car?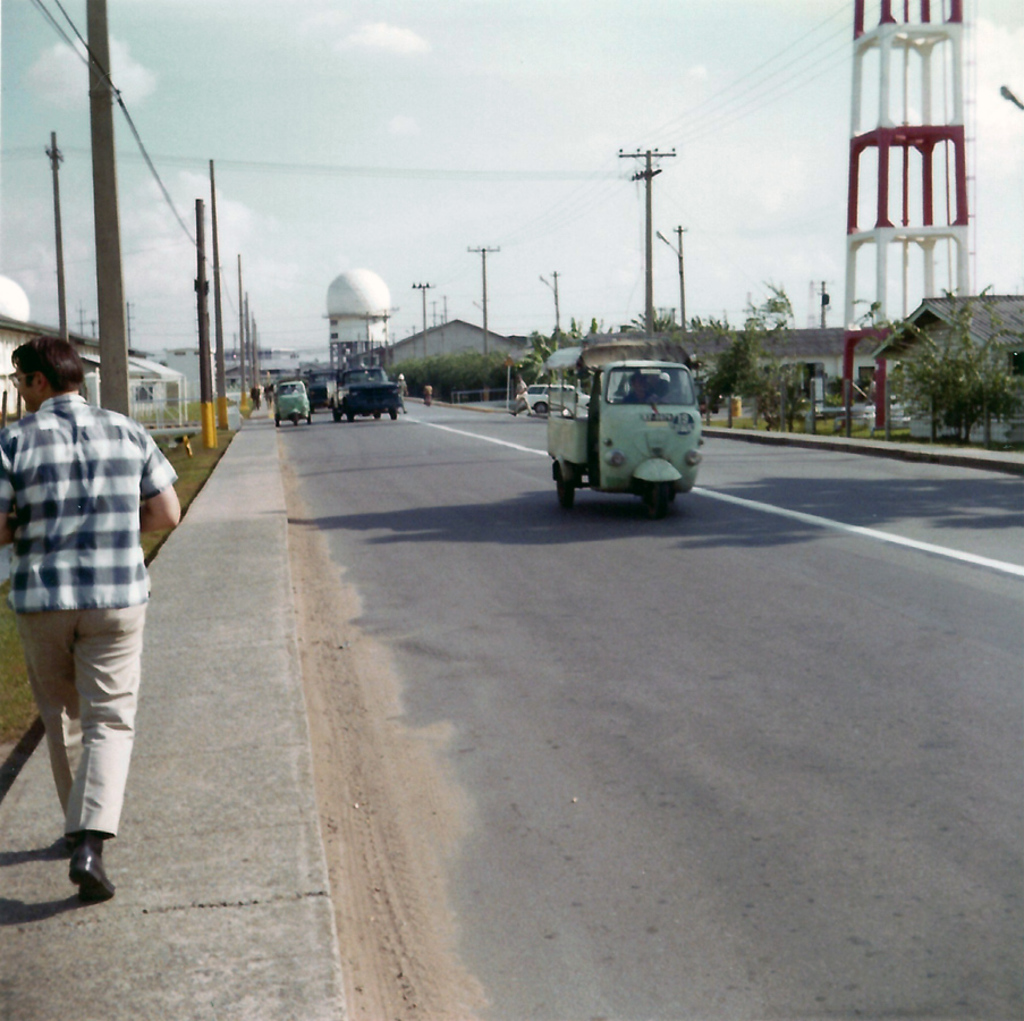
[524,382,593,415]
